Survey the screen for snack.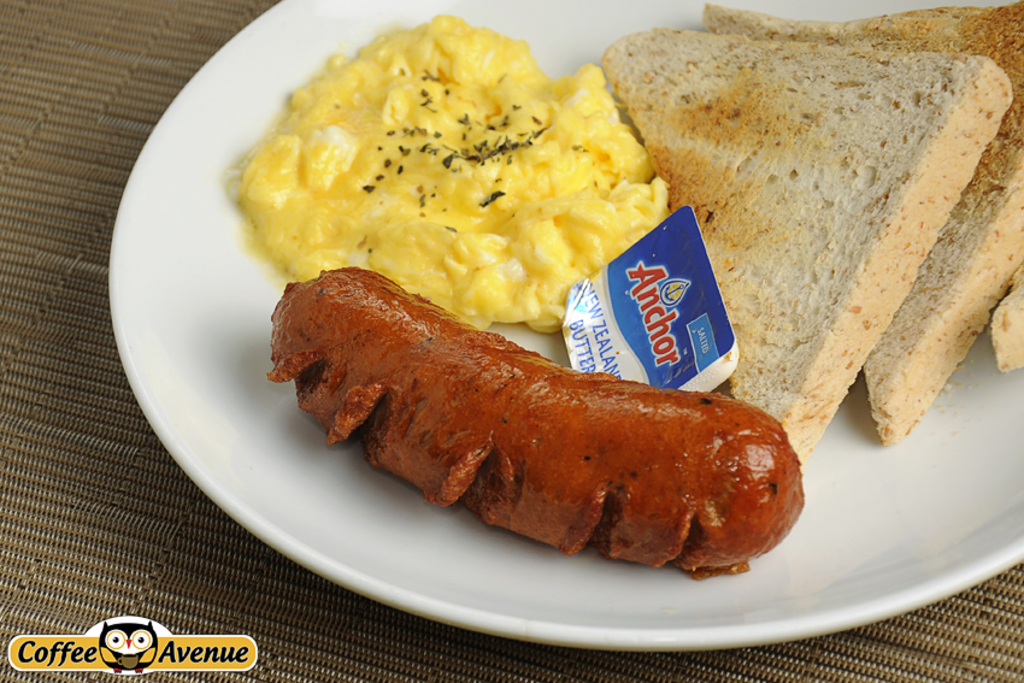
Survey found: pyautogui.locateOnScreen(985, 282, 1023, 384).
